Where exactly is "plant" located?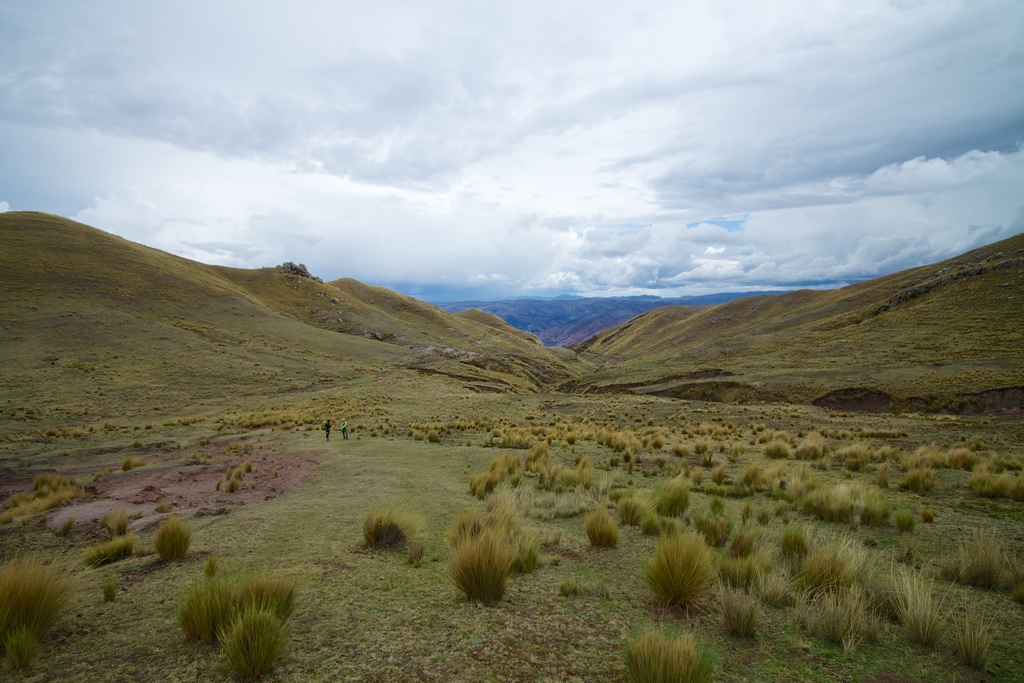
Its bounding box is bbox=[786, 412, 798, 420].
